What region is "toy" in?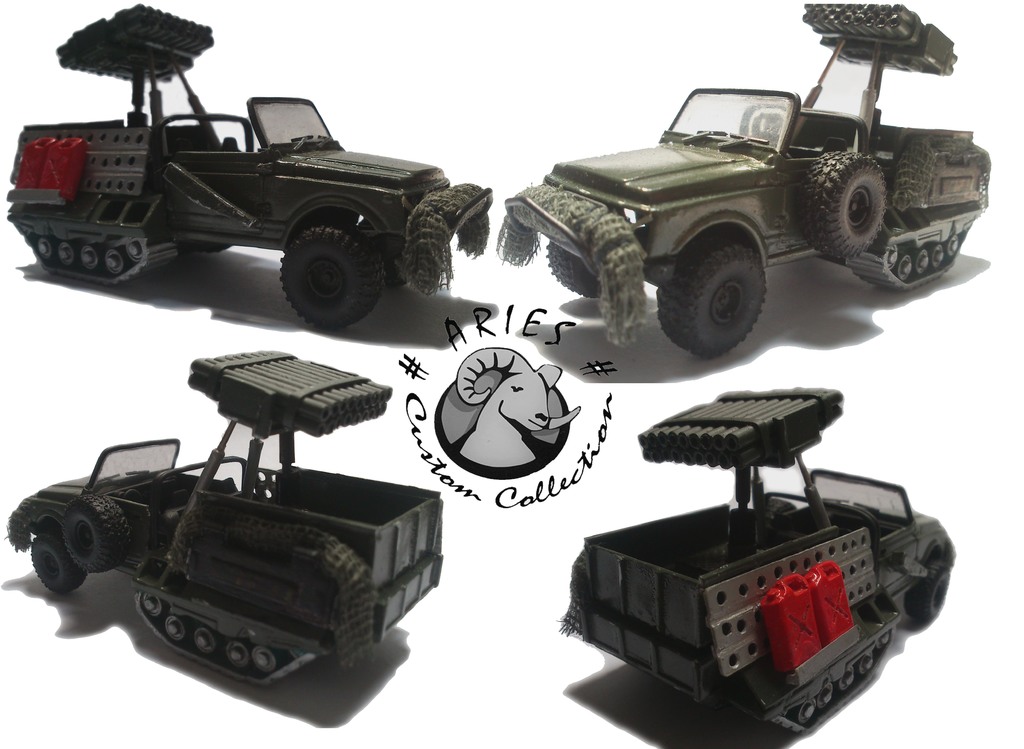
<bbox>0, 2, 491, 332</bbox>.
